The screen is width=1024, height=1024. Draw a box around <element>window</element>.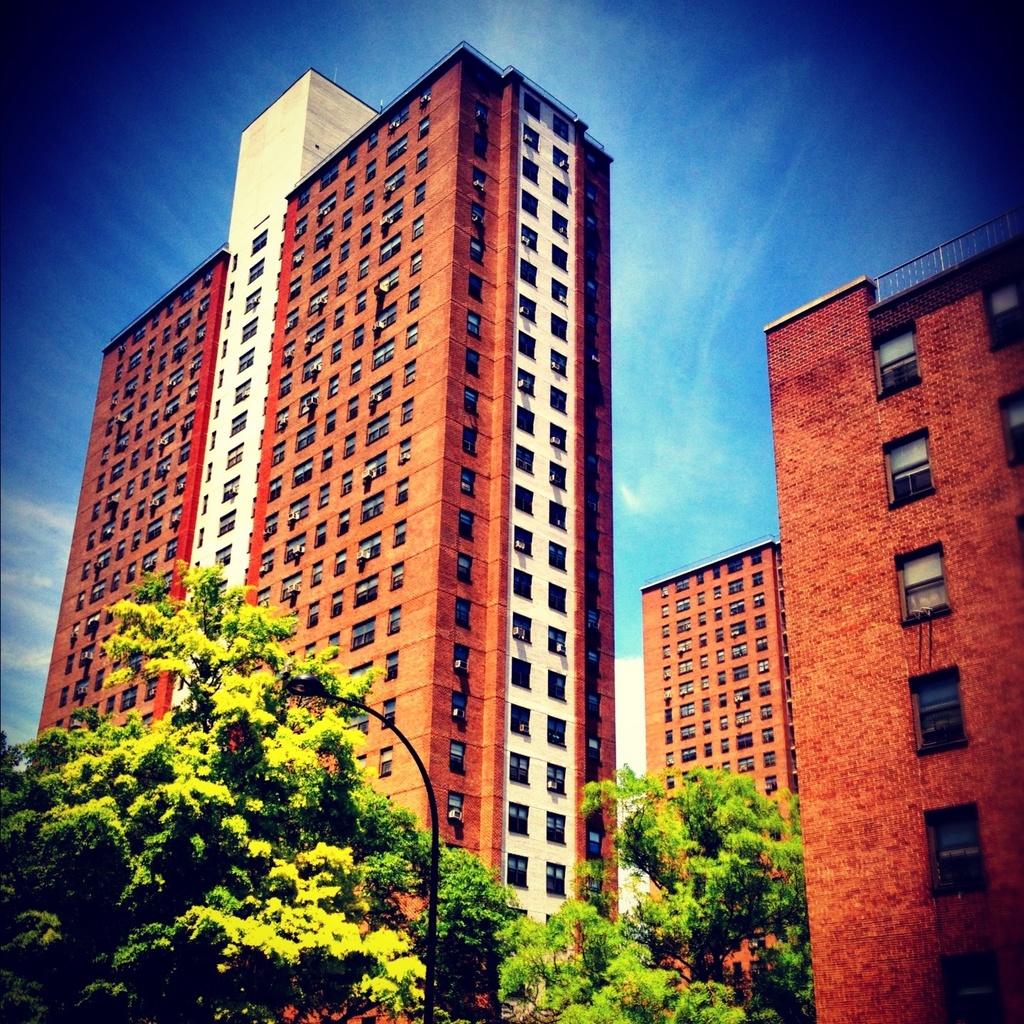
(510,853,525,887).
